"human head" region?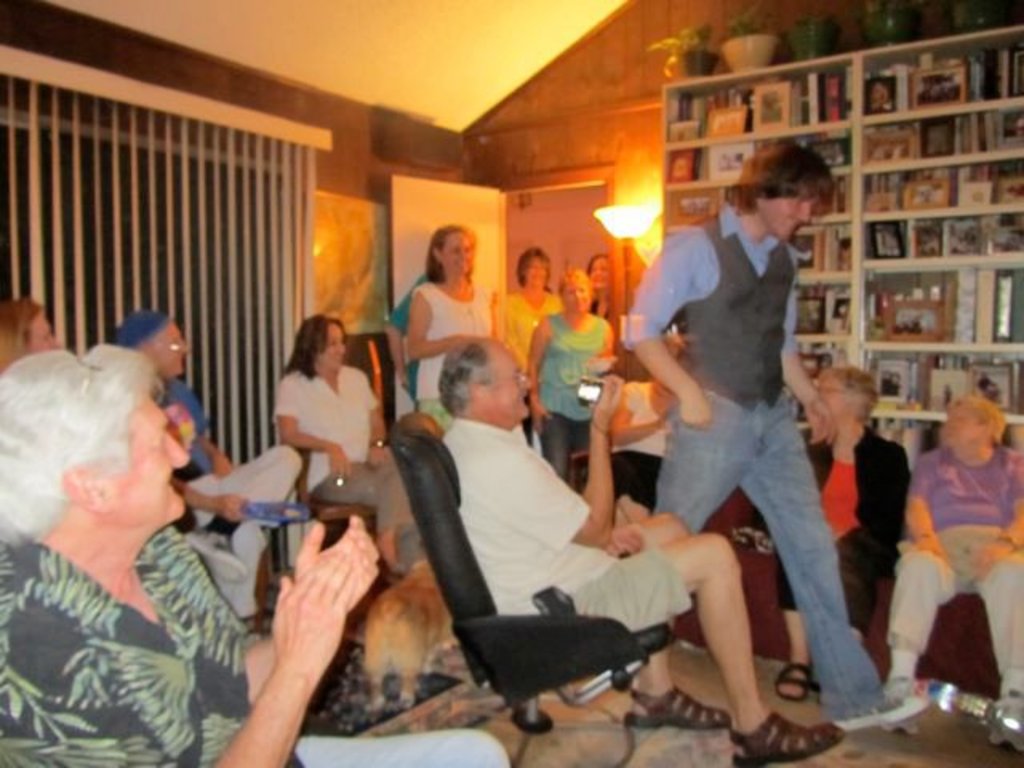
x1=936, y1=398, x2=1008, y2=454
